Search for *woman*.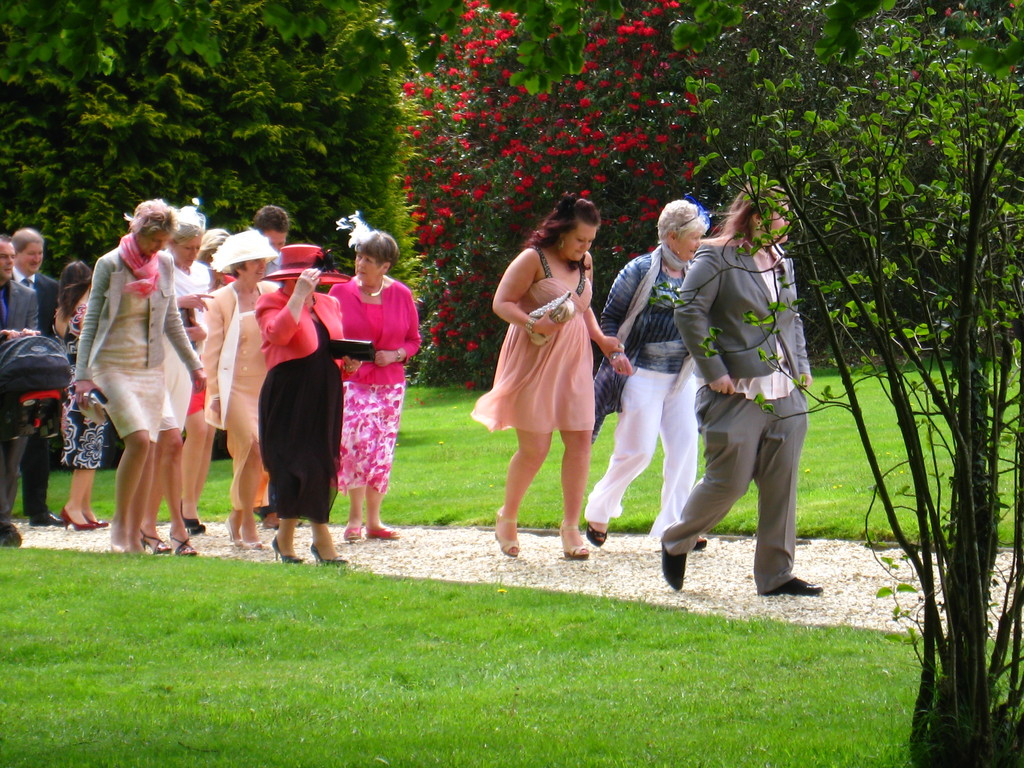
Found at BBox(57, 195, 212, 560).
